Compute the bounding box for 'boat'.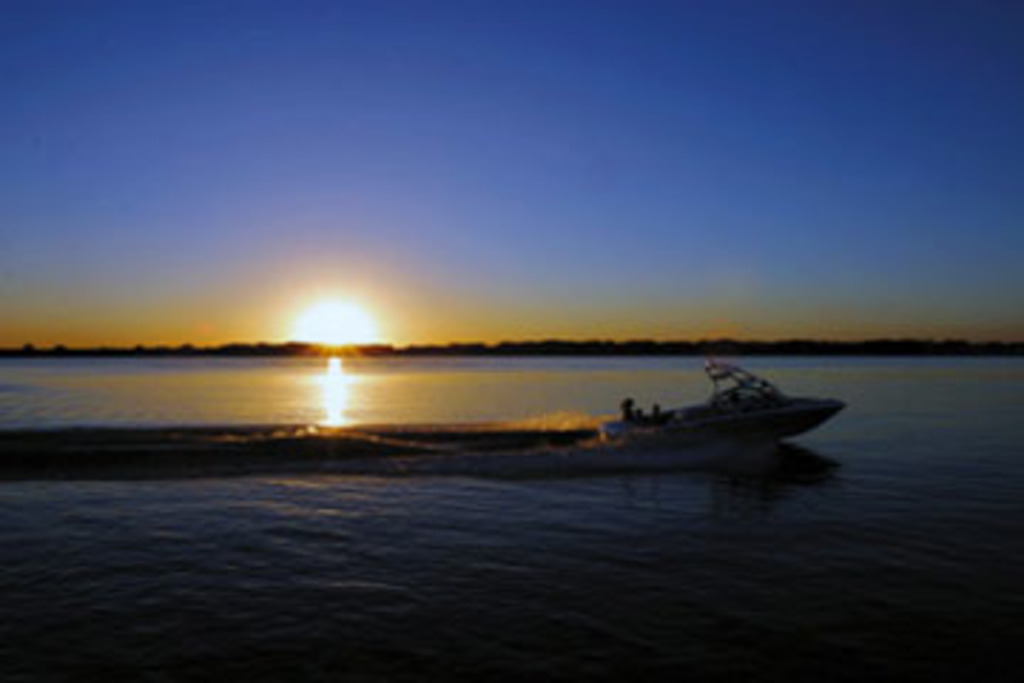
crop(569, 364, 825, 461).
